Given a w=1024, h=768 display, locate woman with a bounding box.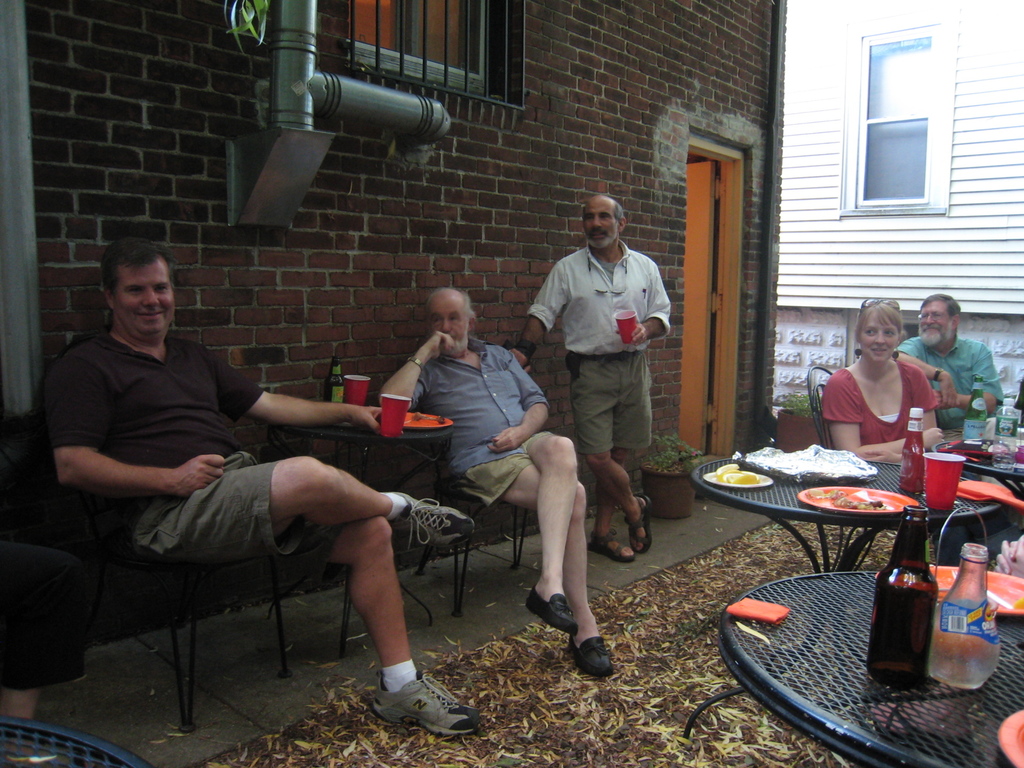
Located: bbox=[824, 307, 947, 468].
